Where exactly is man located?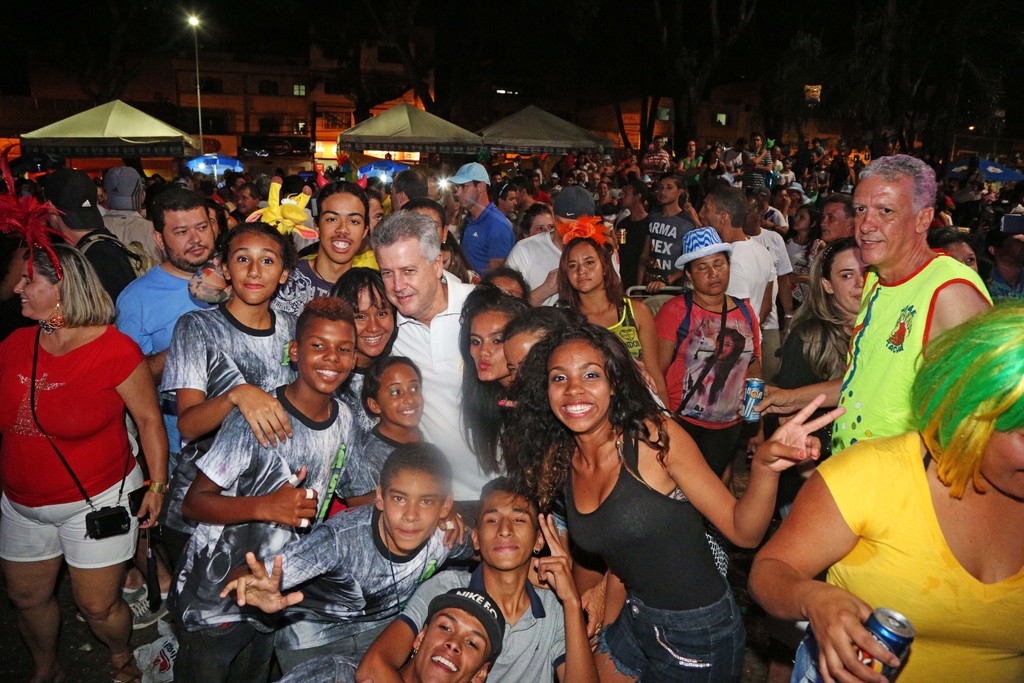
Its bounding box is bbox=(745, 199, 792, 379).
